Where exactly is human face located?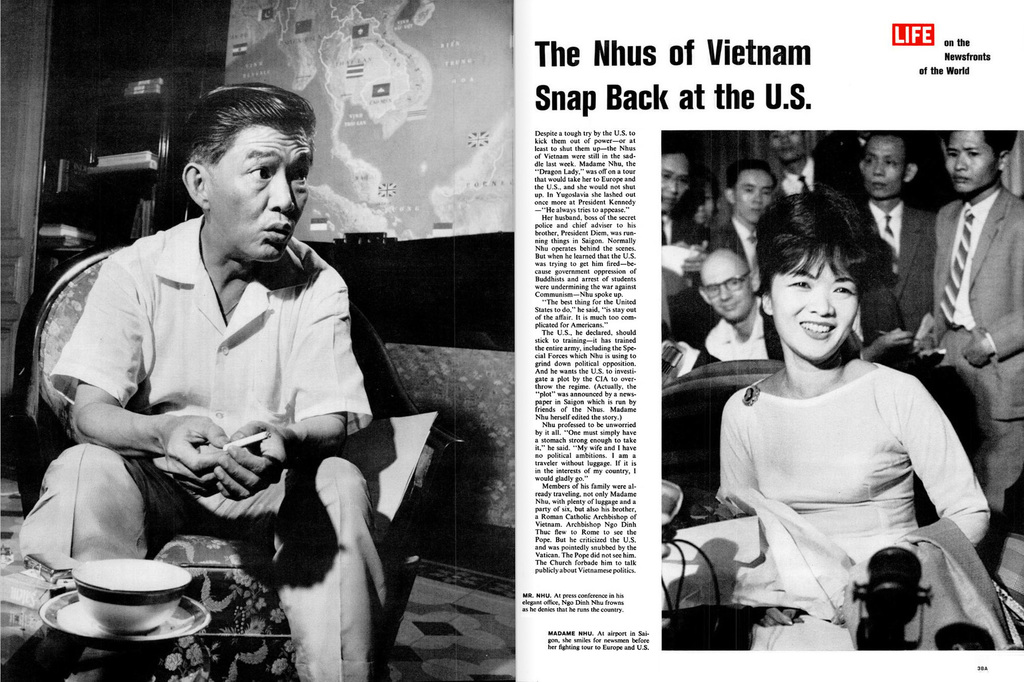
Its bounding box is 868,141,908,199.
